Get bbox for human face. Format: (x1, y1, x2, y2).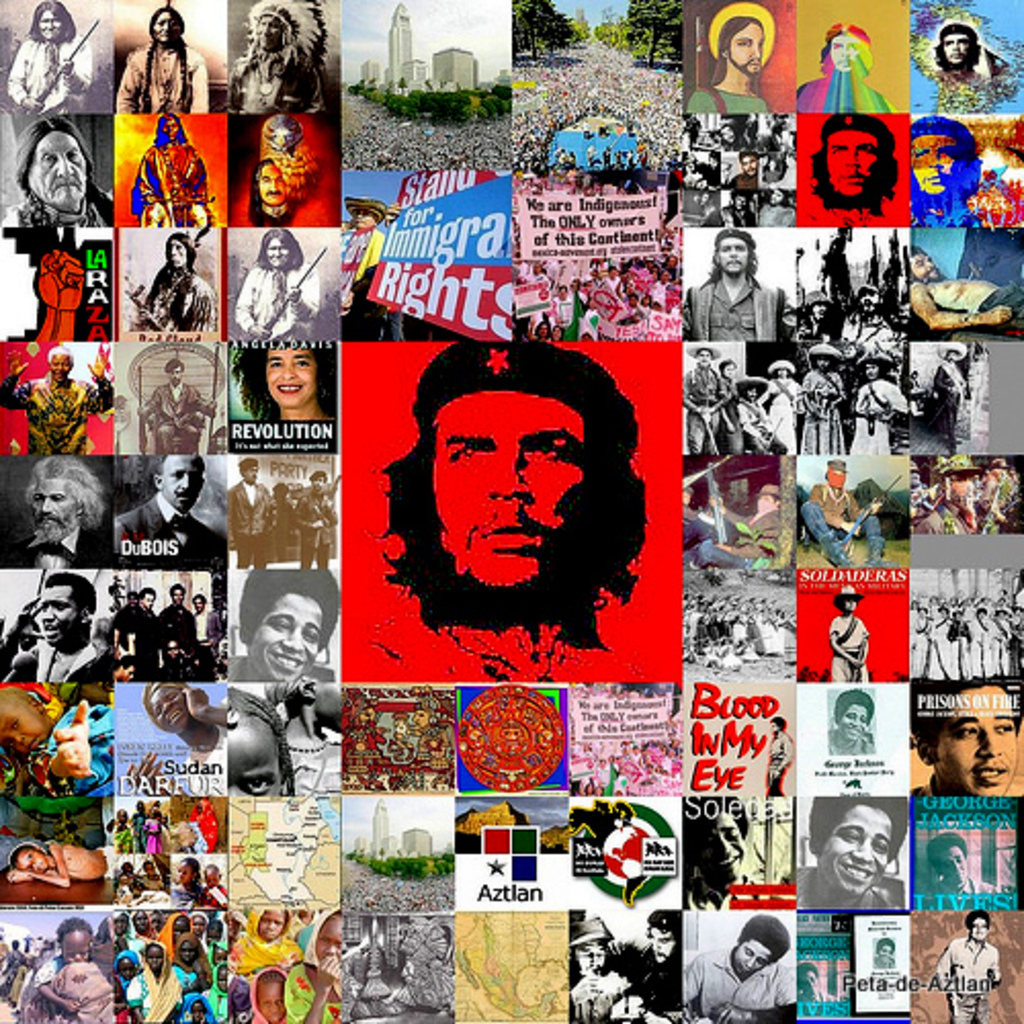
(125, 590, 143, 610).
